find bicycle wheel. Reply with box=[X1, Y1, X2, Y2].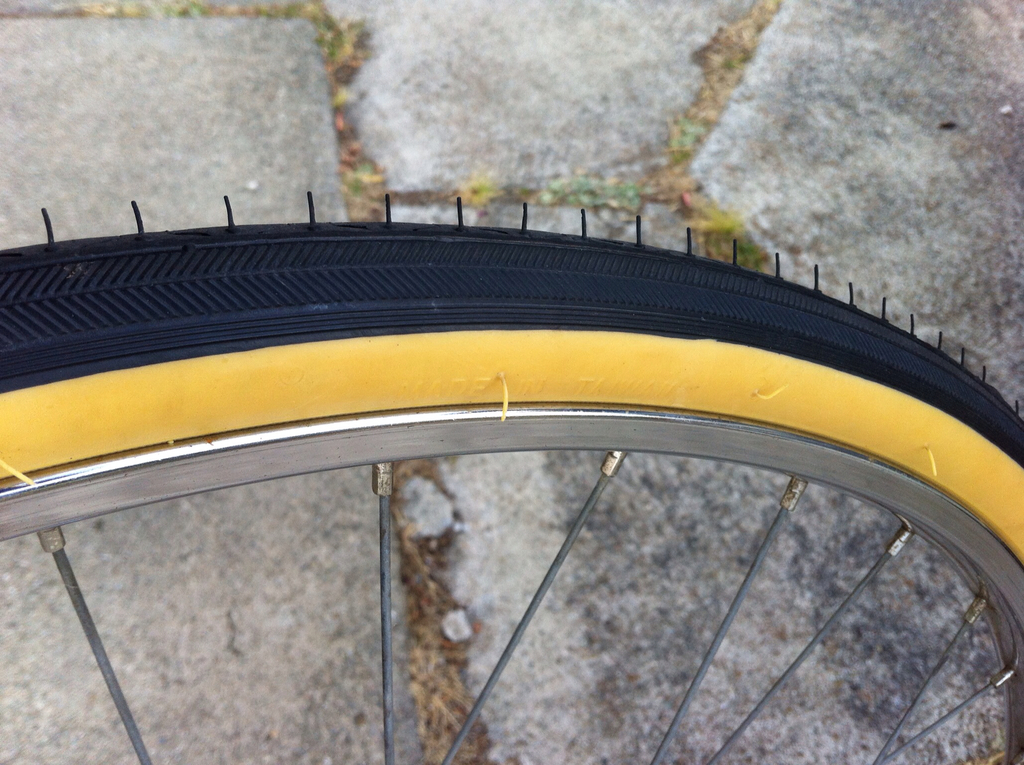
box=[0, 170, 1023, 764].
